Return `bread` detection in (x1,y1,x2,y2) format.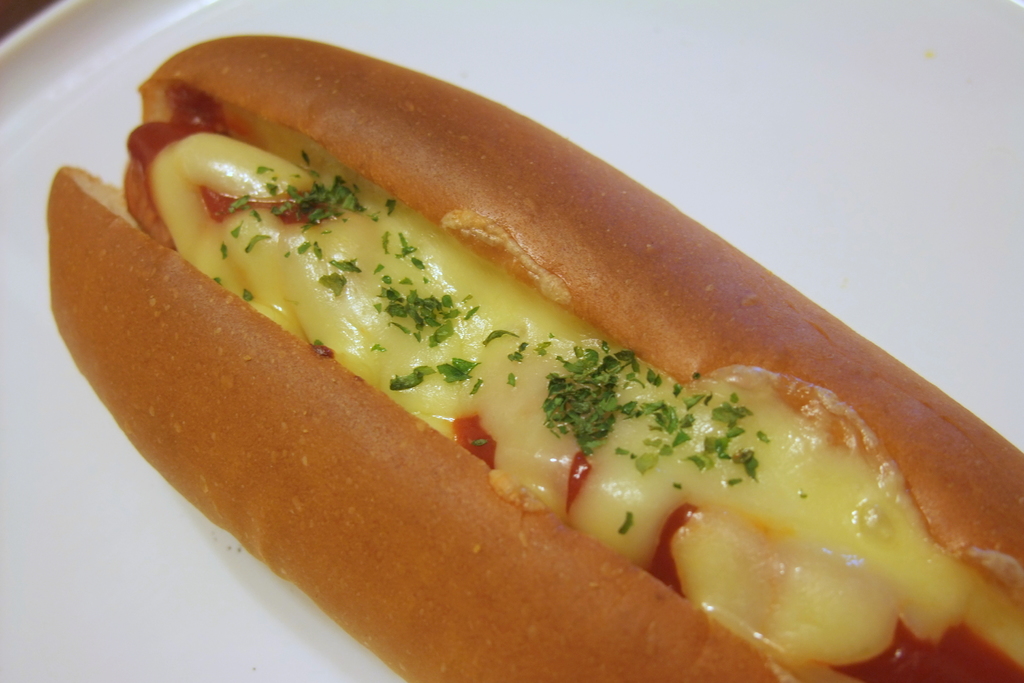
(47,166,860,682).
